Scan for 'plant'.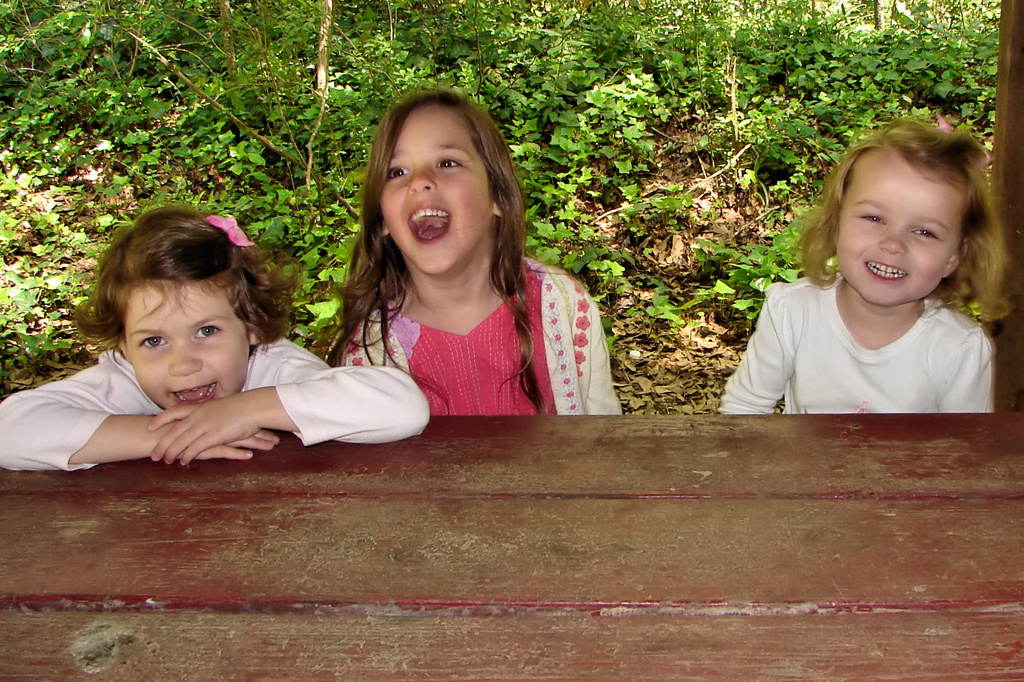
Scan result: <region>694, 207, 838, 336</region>.
